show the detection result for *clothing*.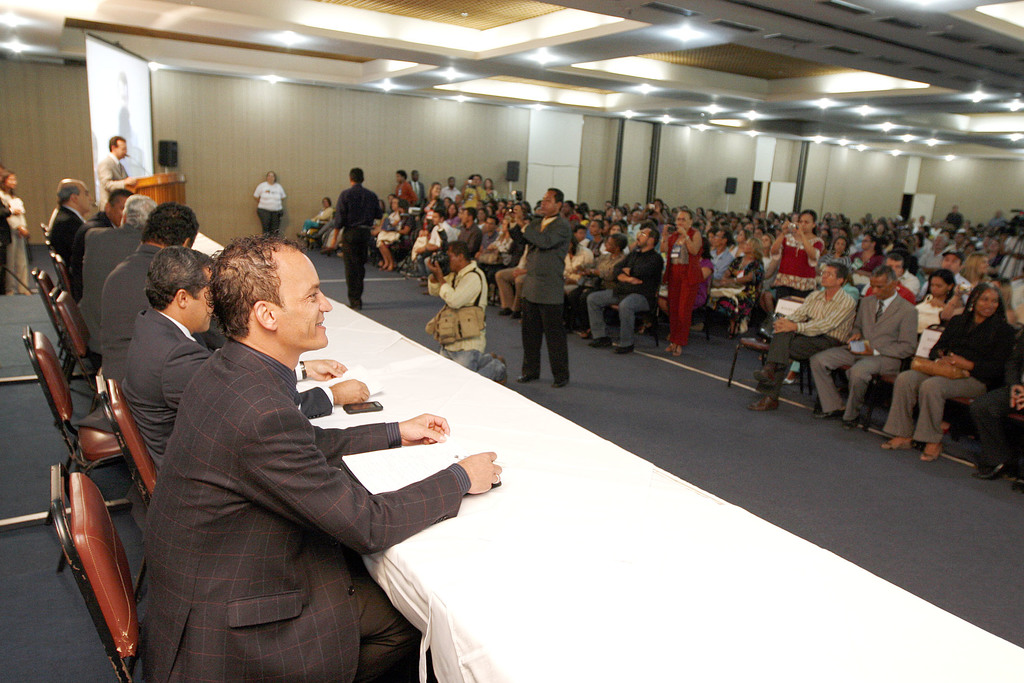
bbox=(124, 299, 335, 471).
